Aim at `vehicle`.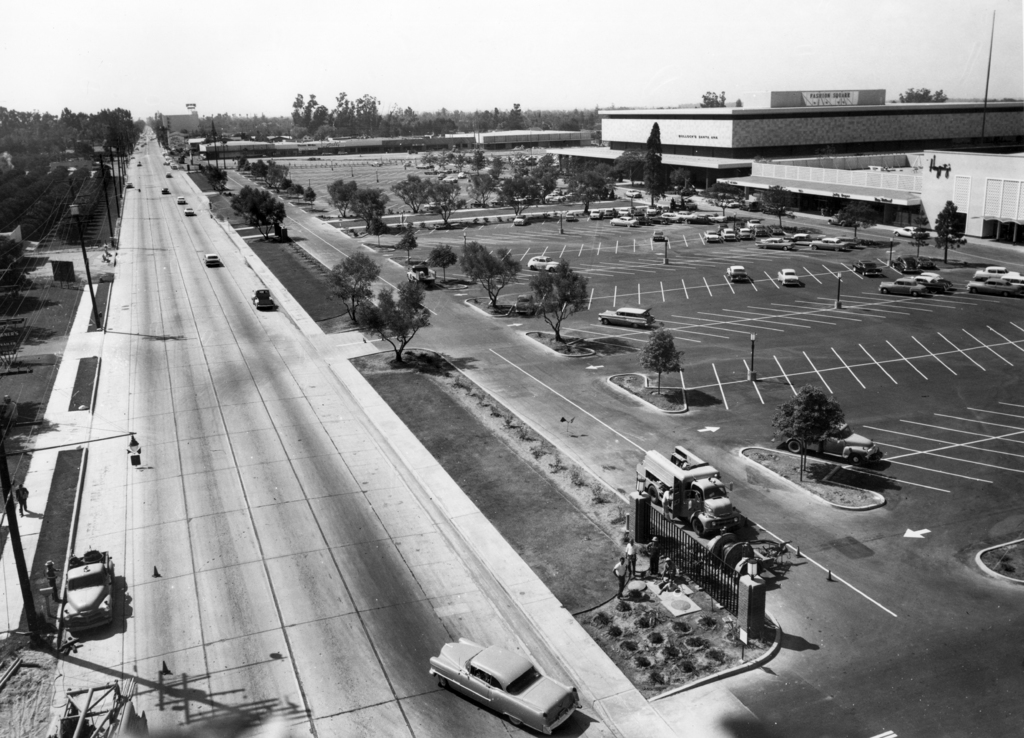
Aimed at crop(513, 214, 528, 226).
